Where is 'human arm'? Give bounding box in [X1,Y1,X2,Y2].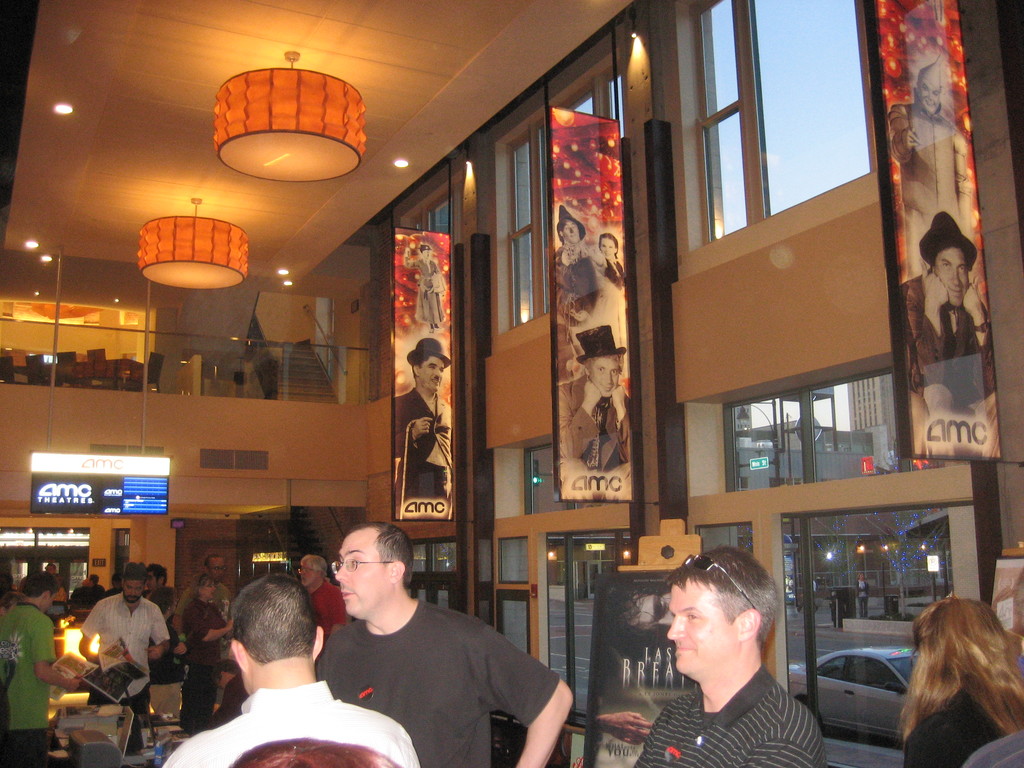
[392,413,445,450].
